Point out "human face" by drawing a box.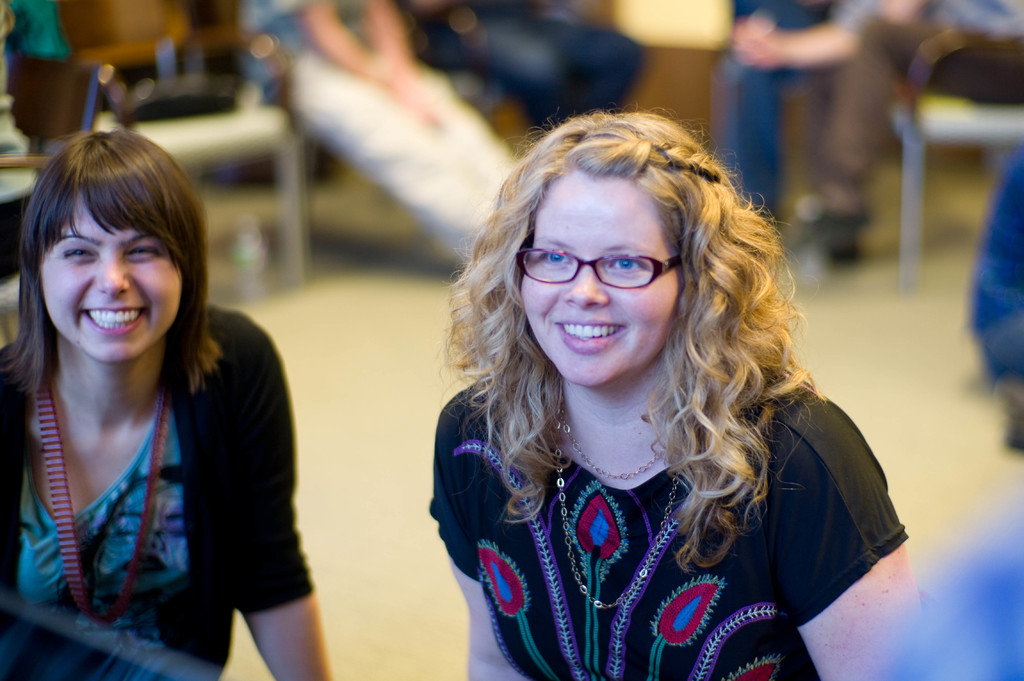
<box>516,193,676,387</box>.
